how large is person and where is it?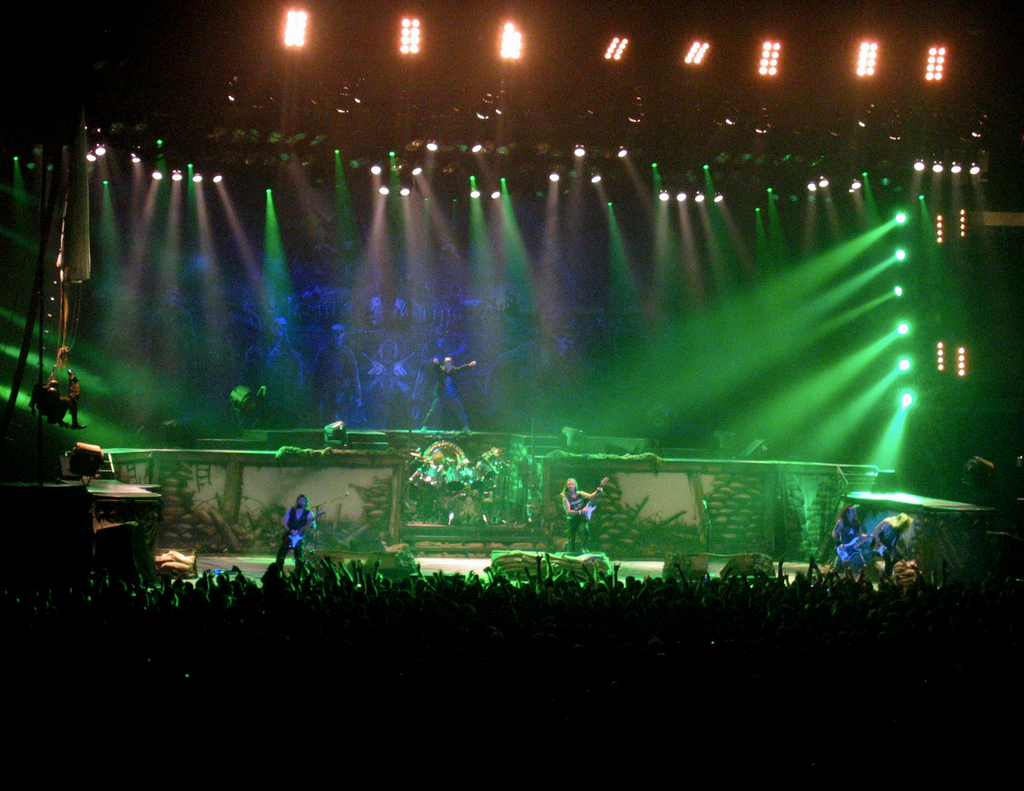
Bounding box: bbox(831, 504, 868, 575).
